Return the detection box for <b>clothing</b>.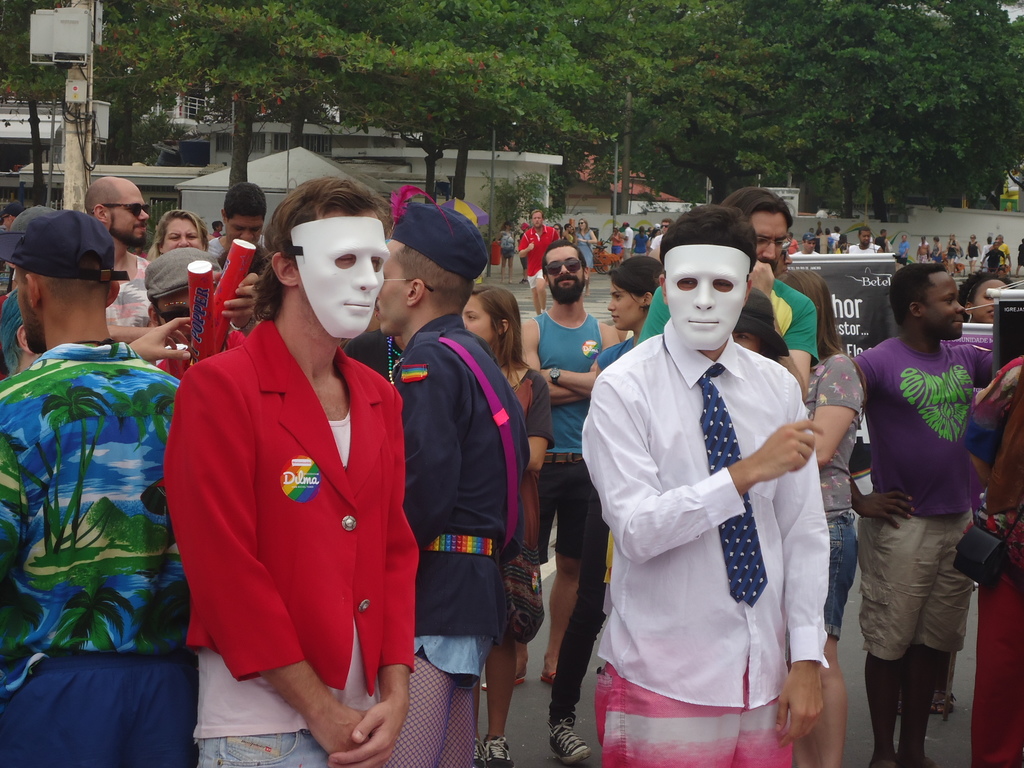
left=202, top=230, right=263, bottom=260.
